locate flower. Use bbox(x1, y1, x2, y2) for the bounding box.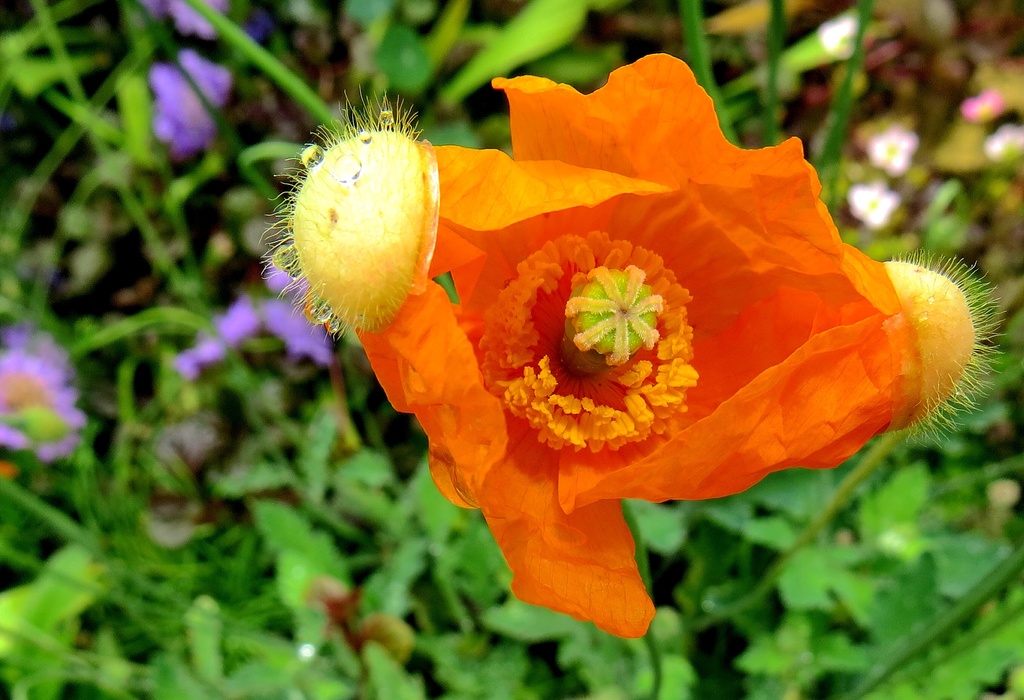
bbox(861, 124, 917, 172).
